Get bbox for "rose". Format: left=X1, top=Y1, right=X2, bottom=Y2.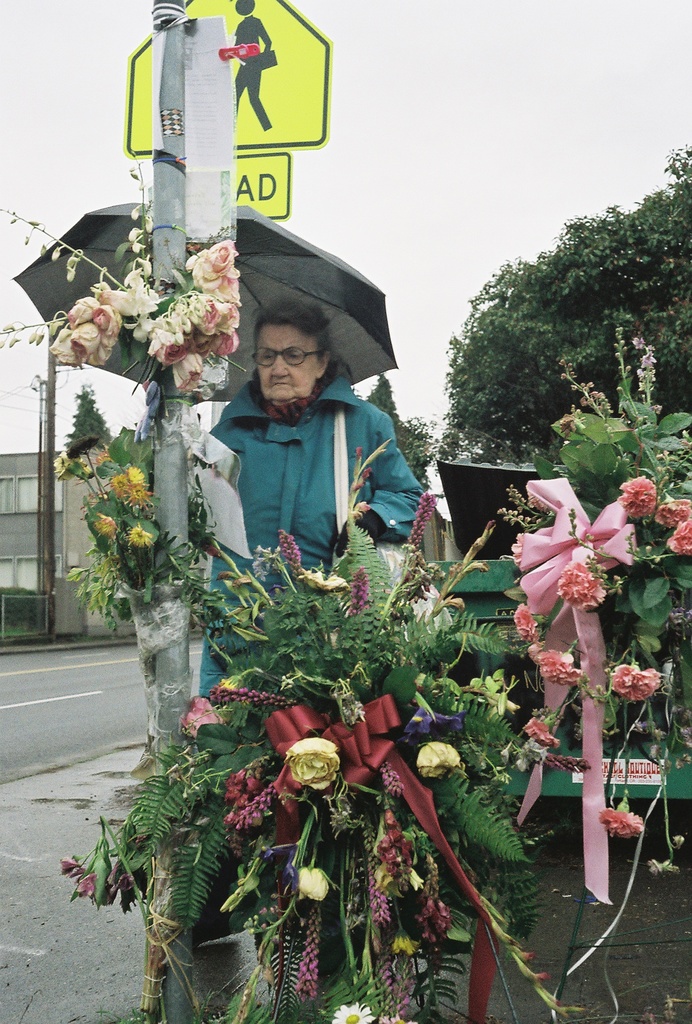
left=288, top=739, right=343, bottom=794.
